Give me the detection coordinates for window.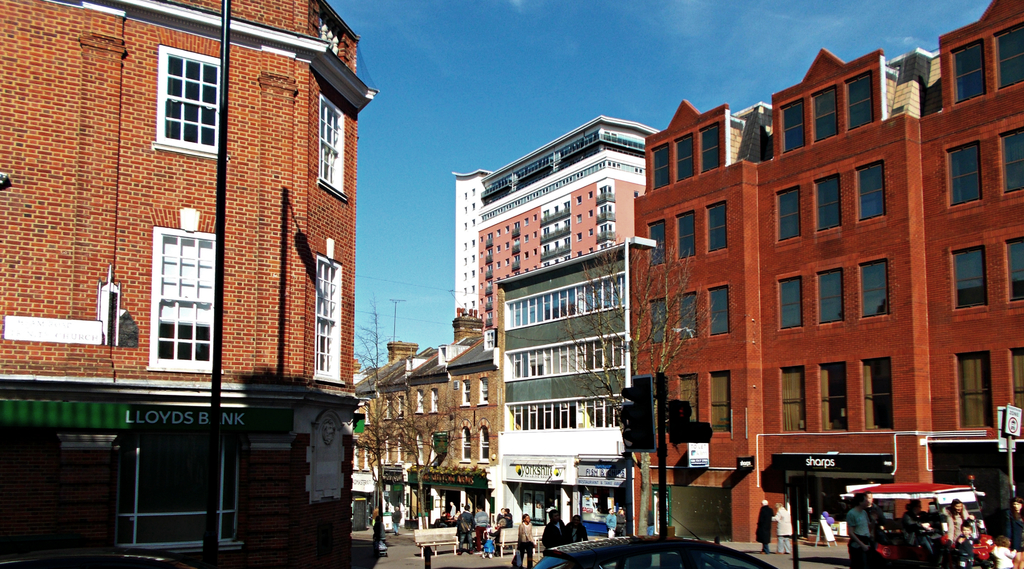
147 46 223 160.
